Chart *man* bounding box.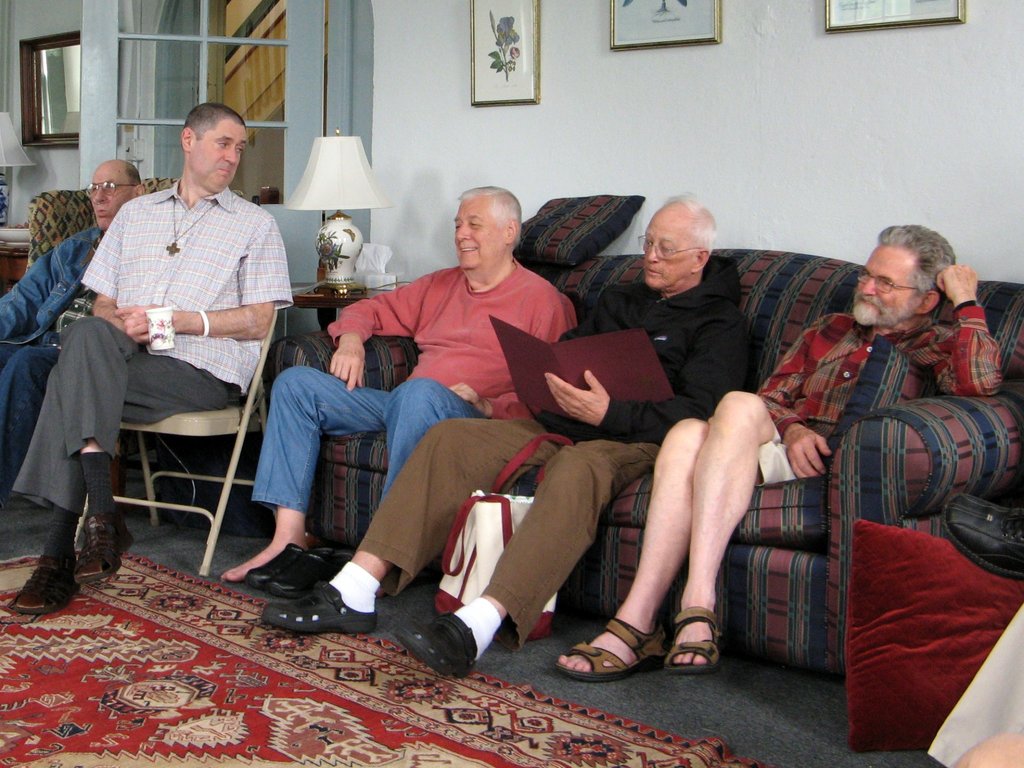
Charted: bbox(264, 182, 762, 677).
